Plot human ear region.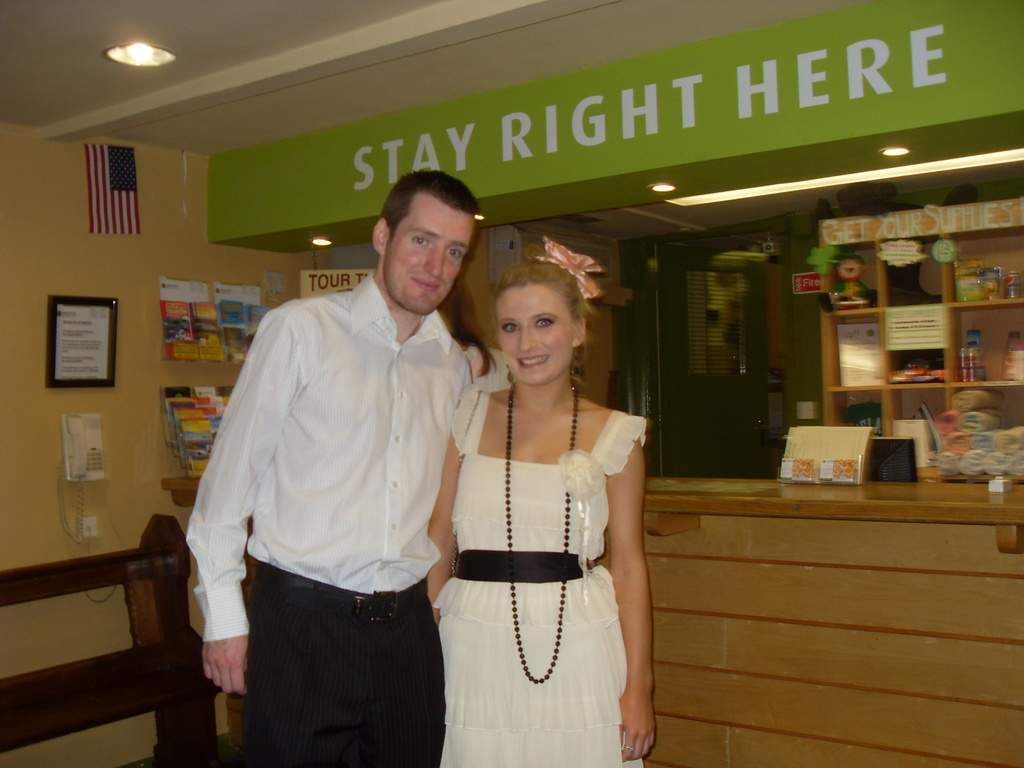
Plotted at [left=572, top=316, right=587, bottom=346].
